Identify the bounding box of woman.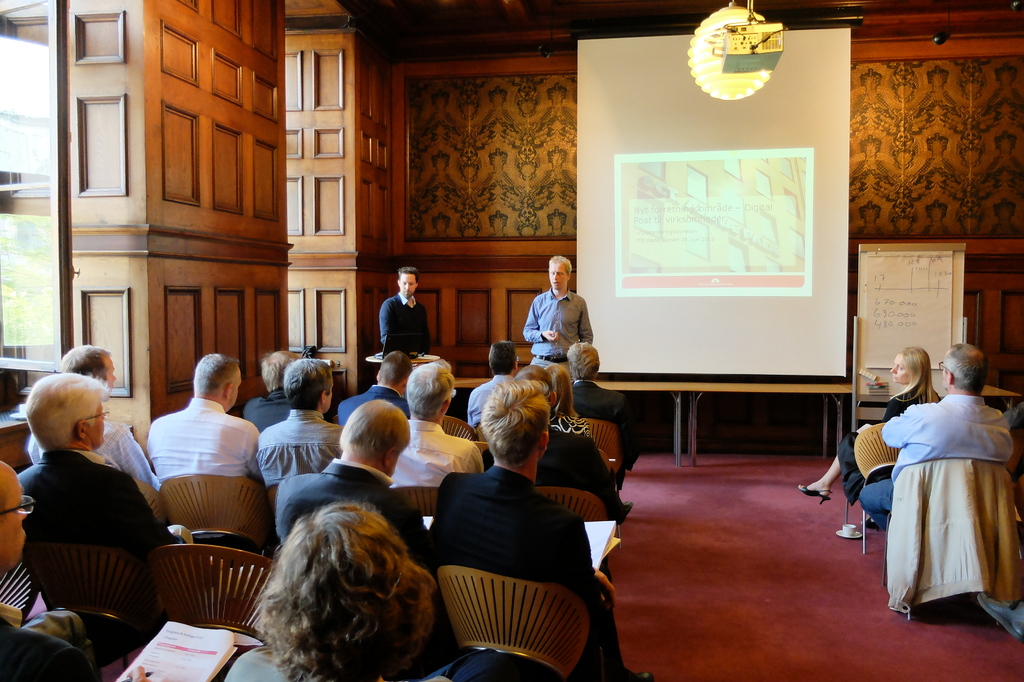
pyautogui.locateOnScreen(799, 346, 939, 506).
